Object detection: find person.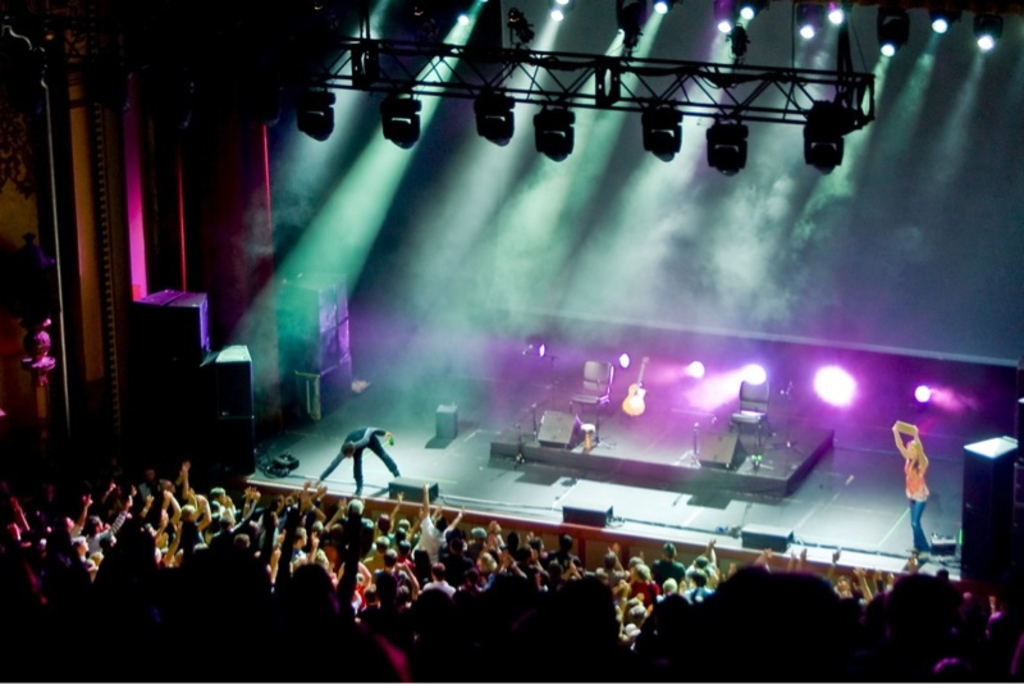
l=312, t=424, r=401, b=494.
